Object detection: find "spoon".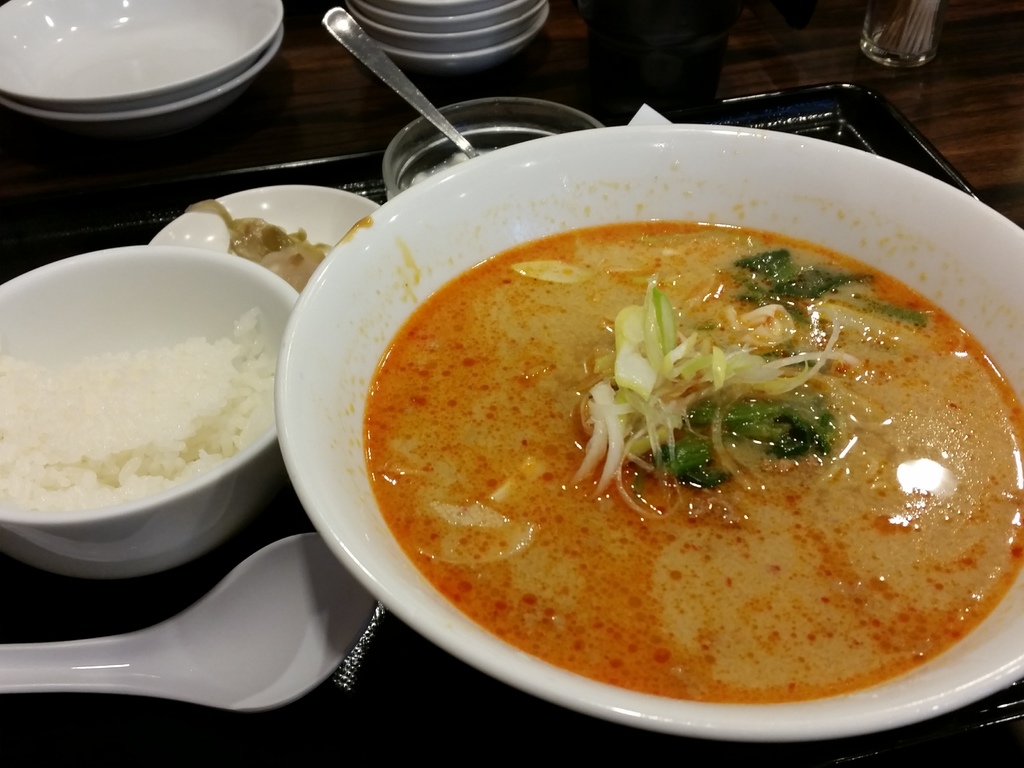
[0, 532, 378, 708].
